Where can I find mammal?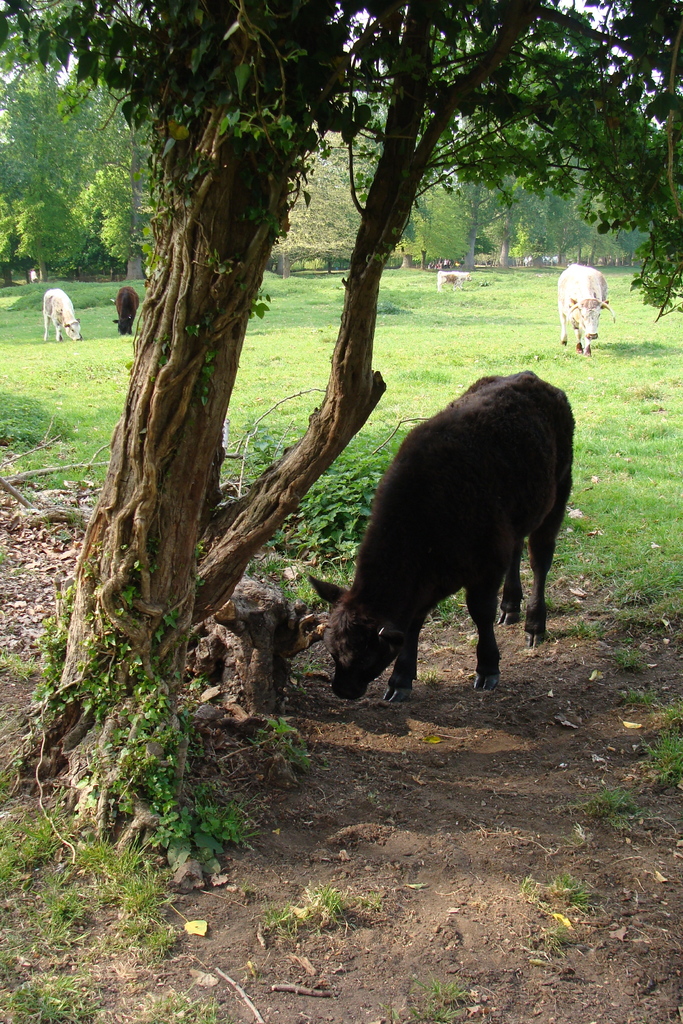
You can find it at region(555, 264, 611, 355).
